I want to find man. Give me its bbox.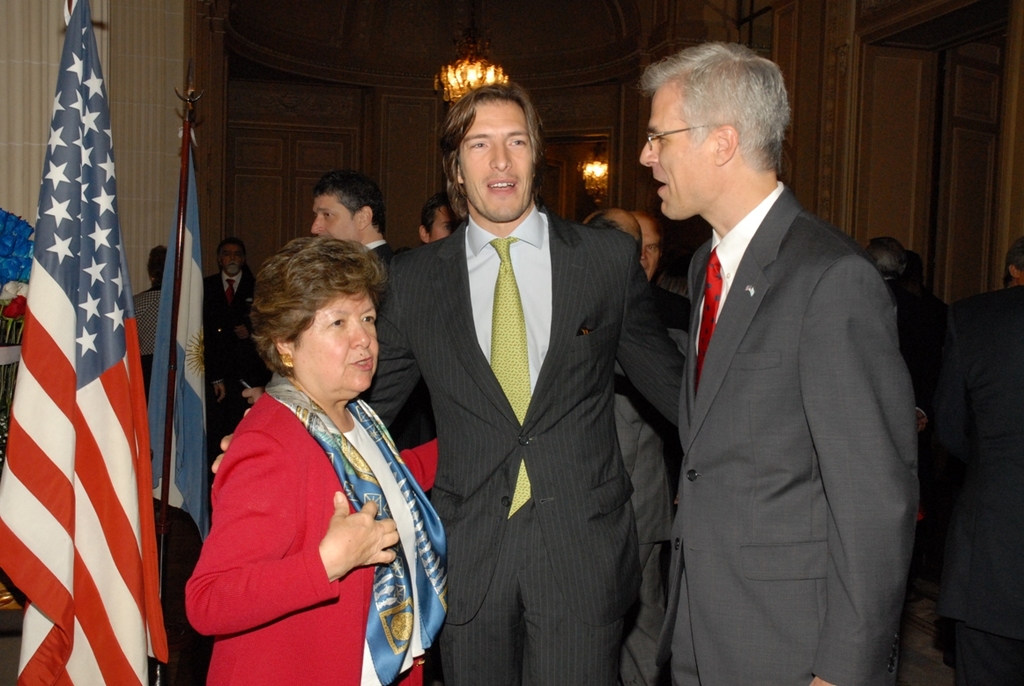
623/16/930/685.
